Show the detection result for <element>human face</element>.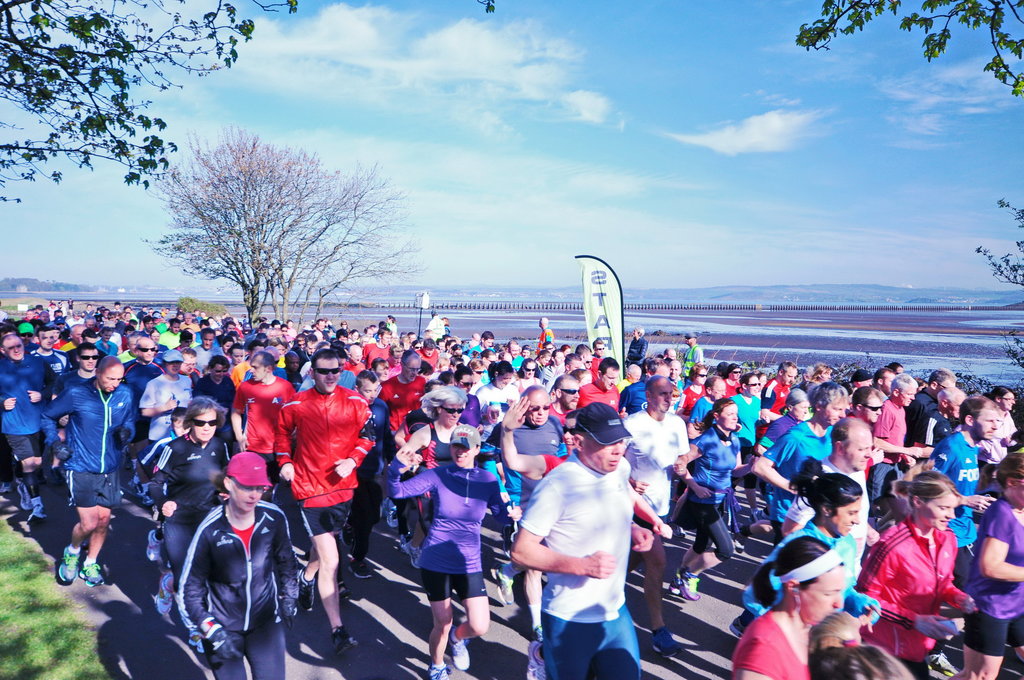
[left=41, top=331, right=55, bottom=349].
